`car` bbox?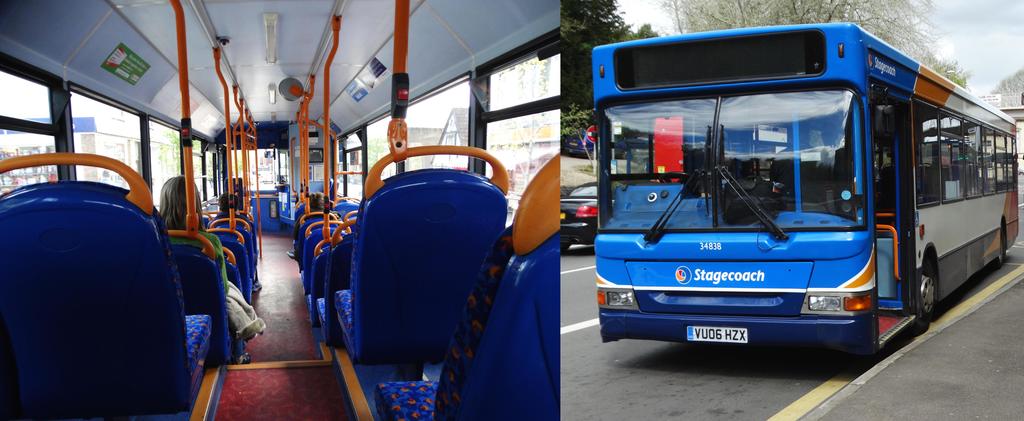
crop(559, 182, 596, 253)
